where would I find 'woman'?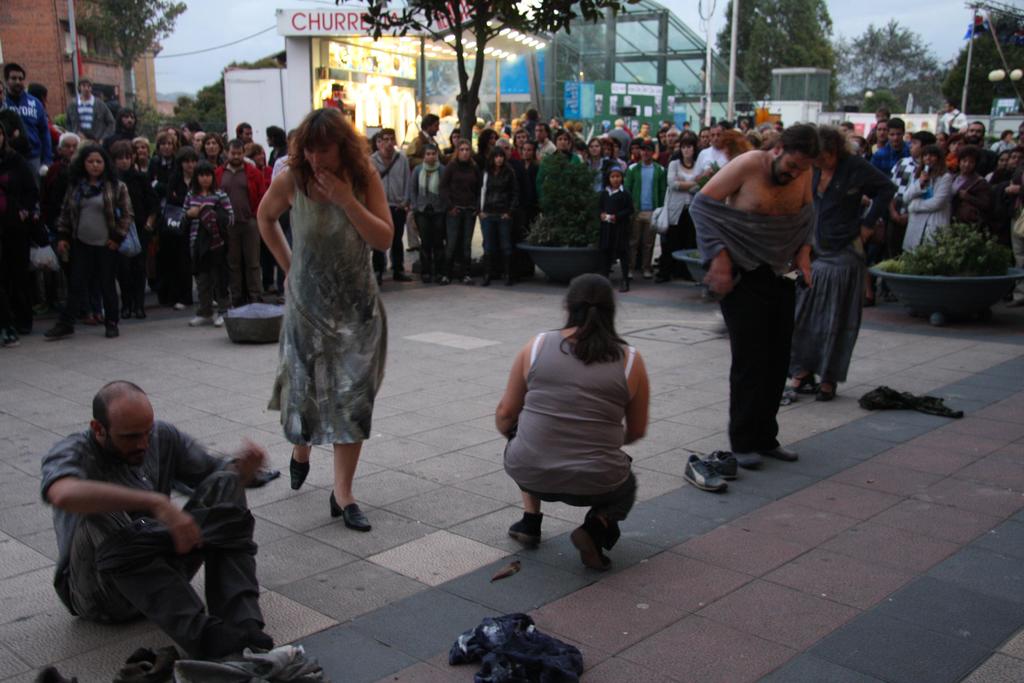
At bbox=[249, 106, 393, 527].
